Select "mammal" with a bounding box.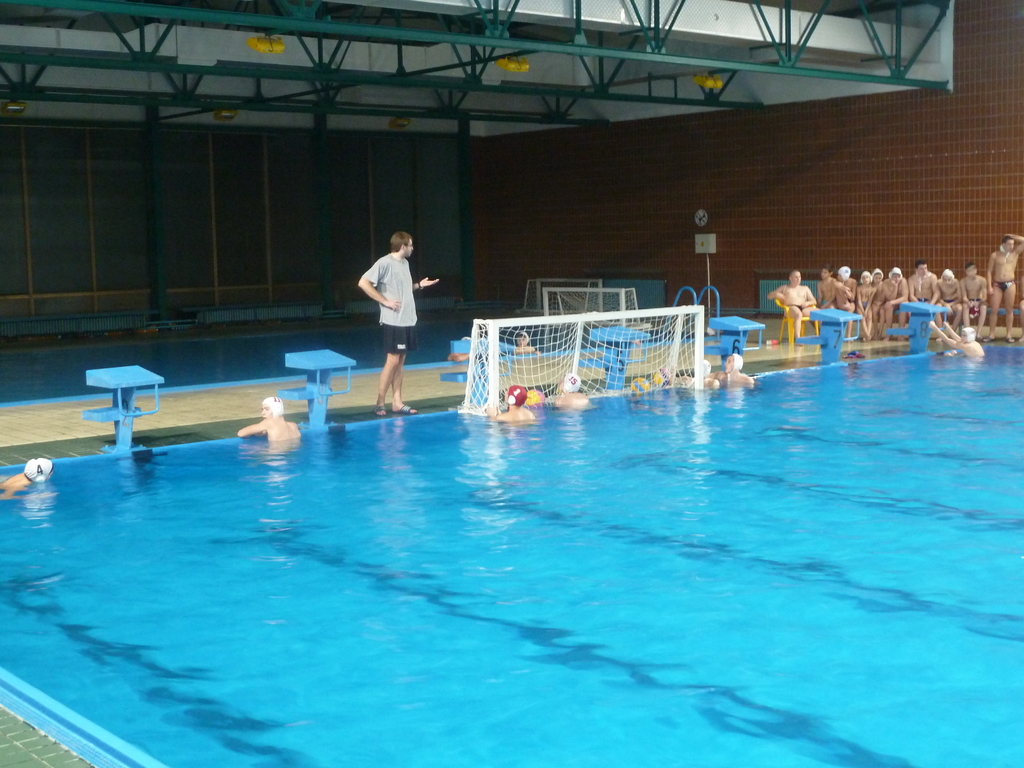
bbox=[483, 380, 535, 424].
